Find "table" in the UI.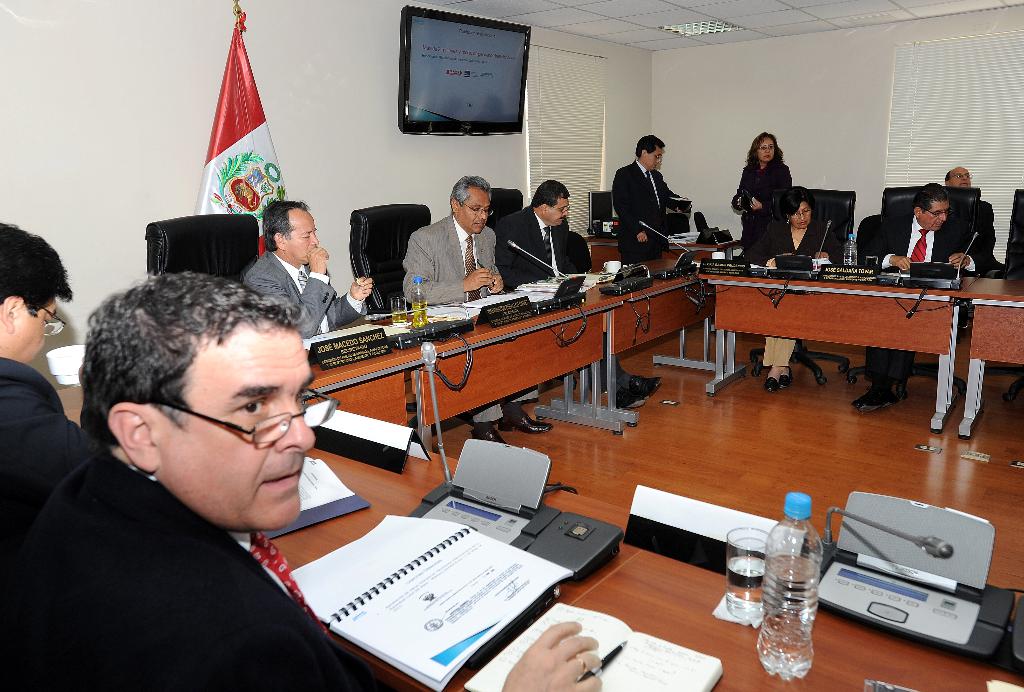
UI element at (left=51, top=384, right=1023, bottom=691).
